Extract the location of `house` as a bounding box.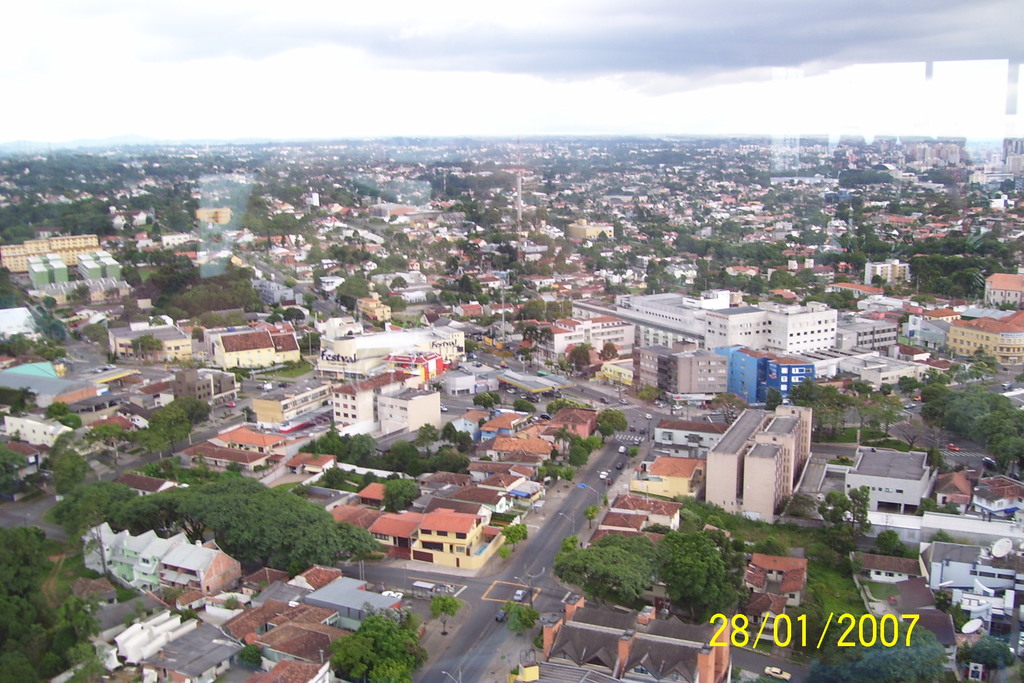
<box>0,149,168,211</box>.
